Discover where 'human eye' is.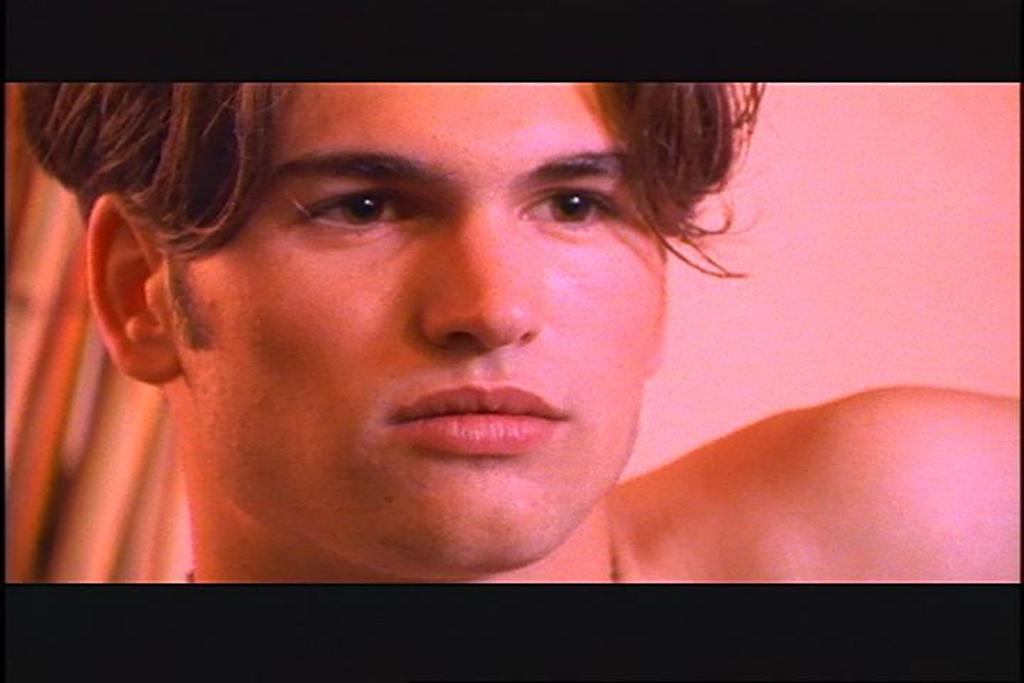
Discovered at <bbox>518, 169, 624, 233</bbox>.
